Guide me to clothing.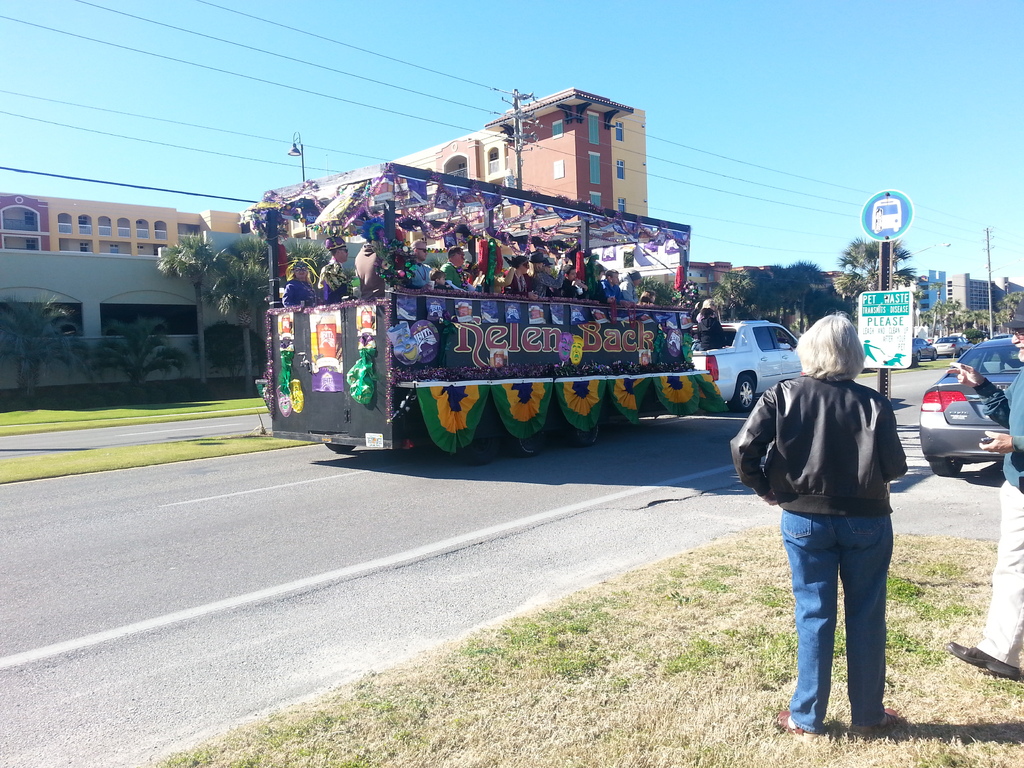
Guidance: l=596, t=275, r=622, b=305.
